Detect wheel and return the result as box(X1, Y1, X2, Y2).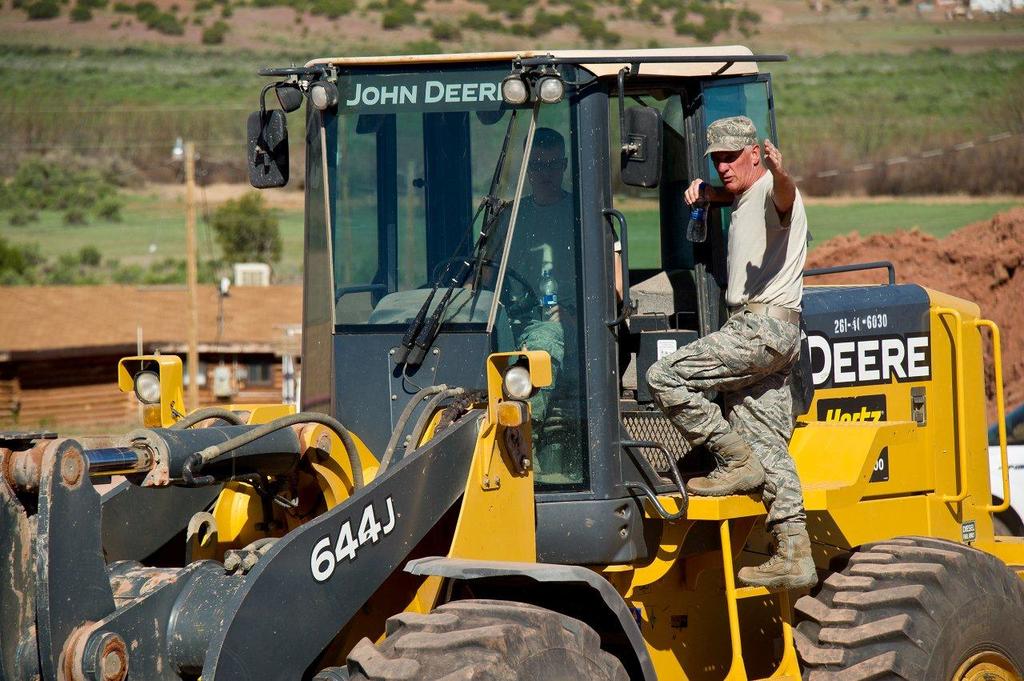
box(993, 502, 1023, 537).
